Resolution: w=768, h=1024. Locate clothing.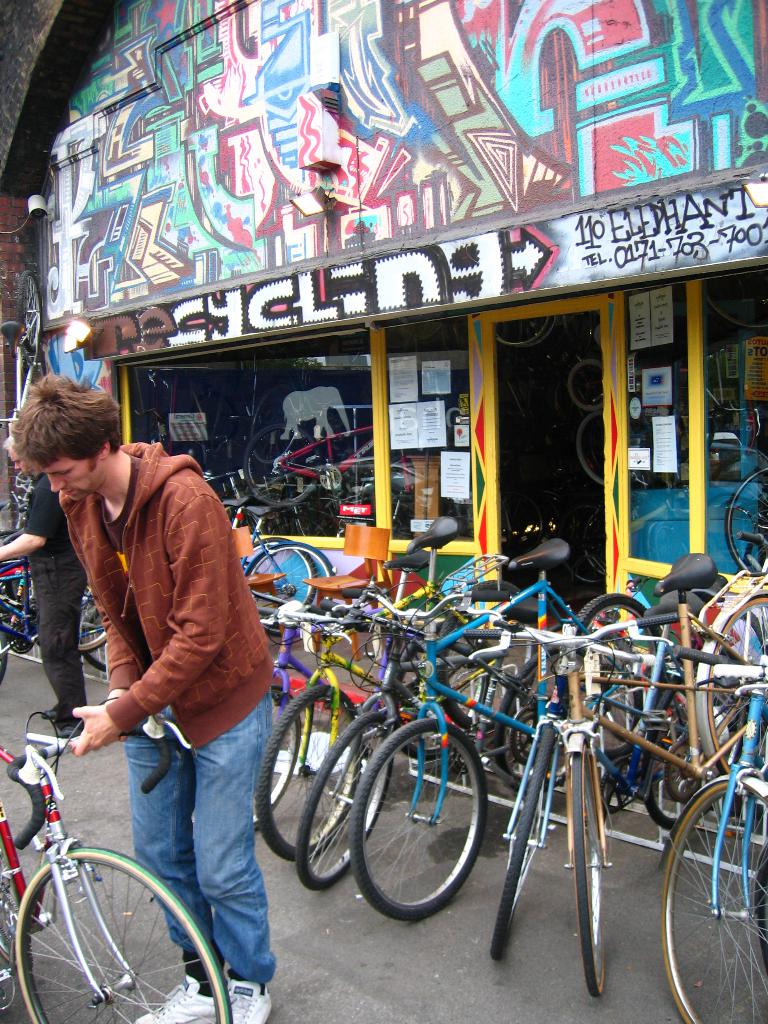
x1=23 y1=469 x2=90 y2=721.
